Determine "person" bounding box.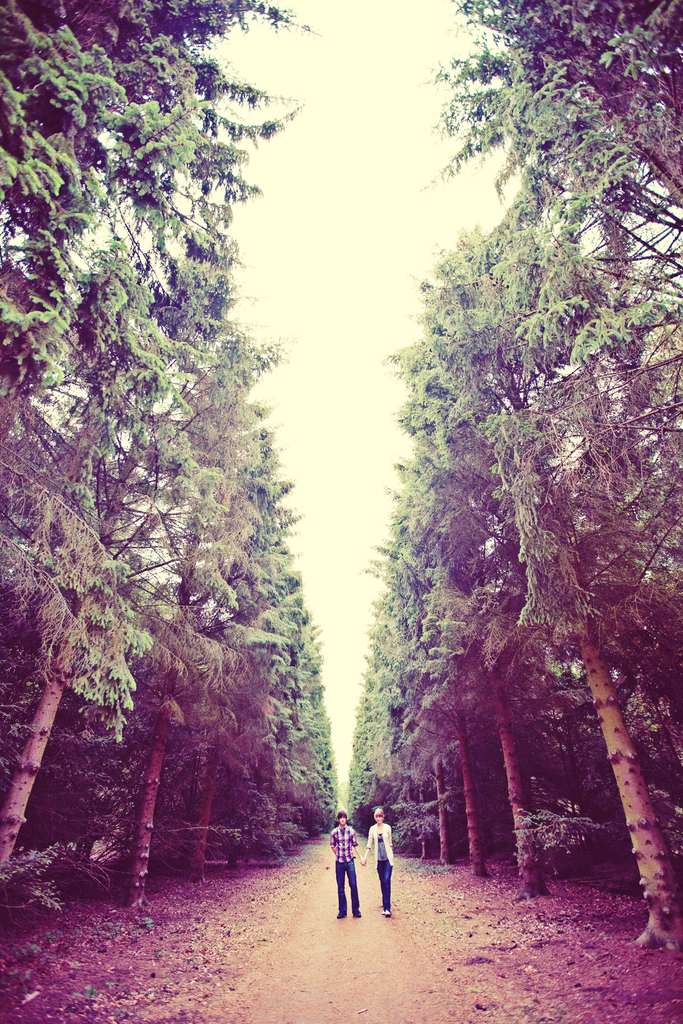
Determined: rect(330, 810, 363, 923).
